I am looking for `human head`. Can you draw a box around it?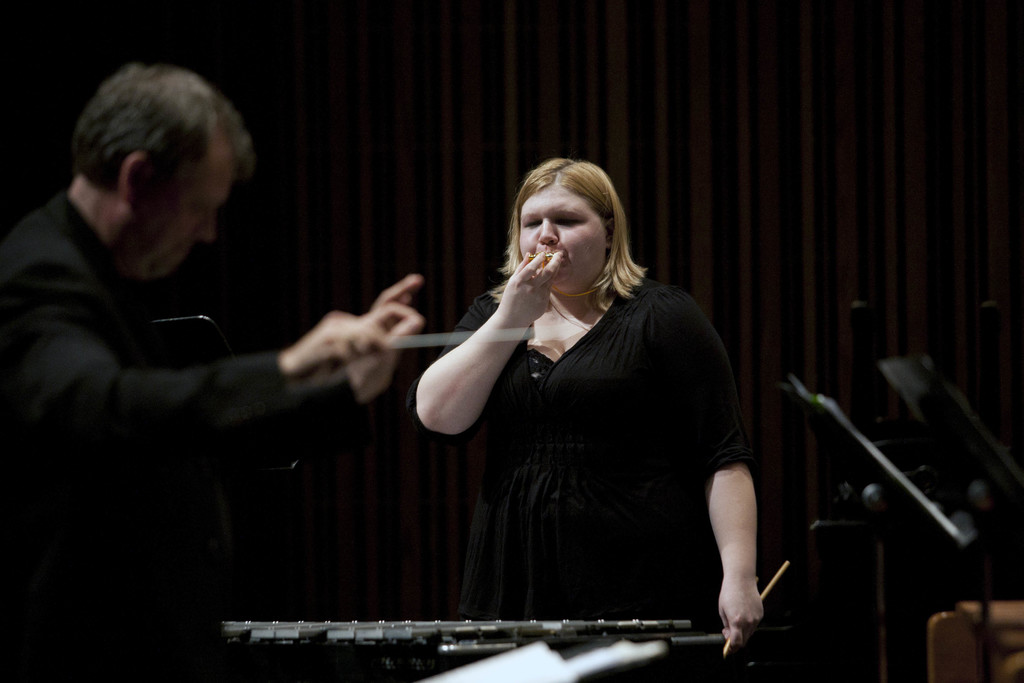
Sure, the bounding box is 67 57 262 286.
